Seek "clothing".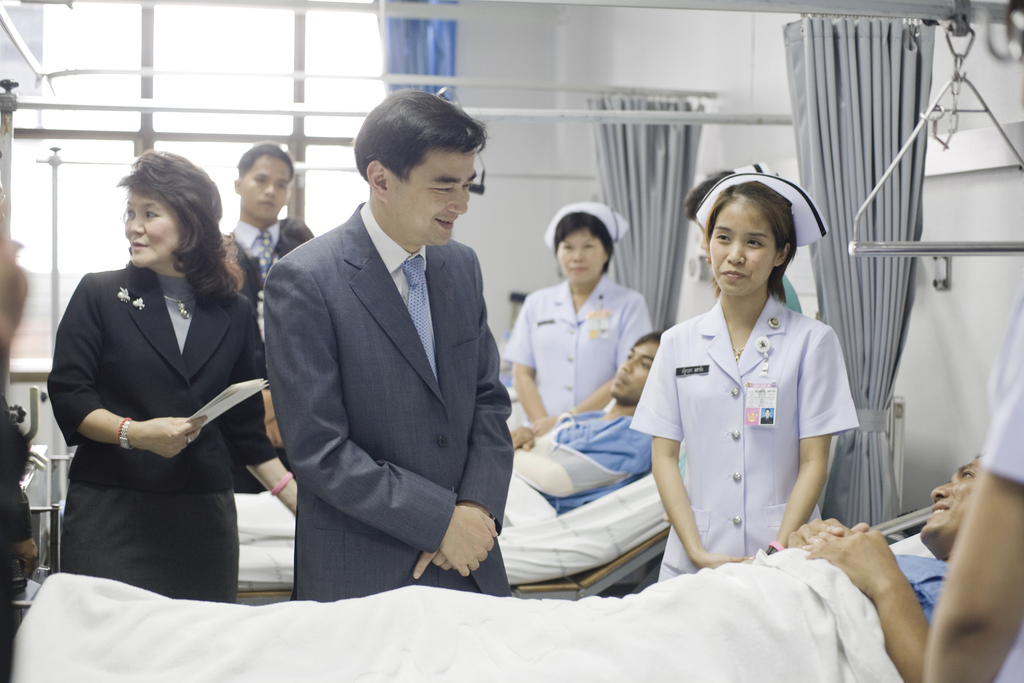
[502, 264, 660, 428].
